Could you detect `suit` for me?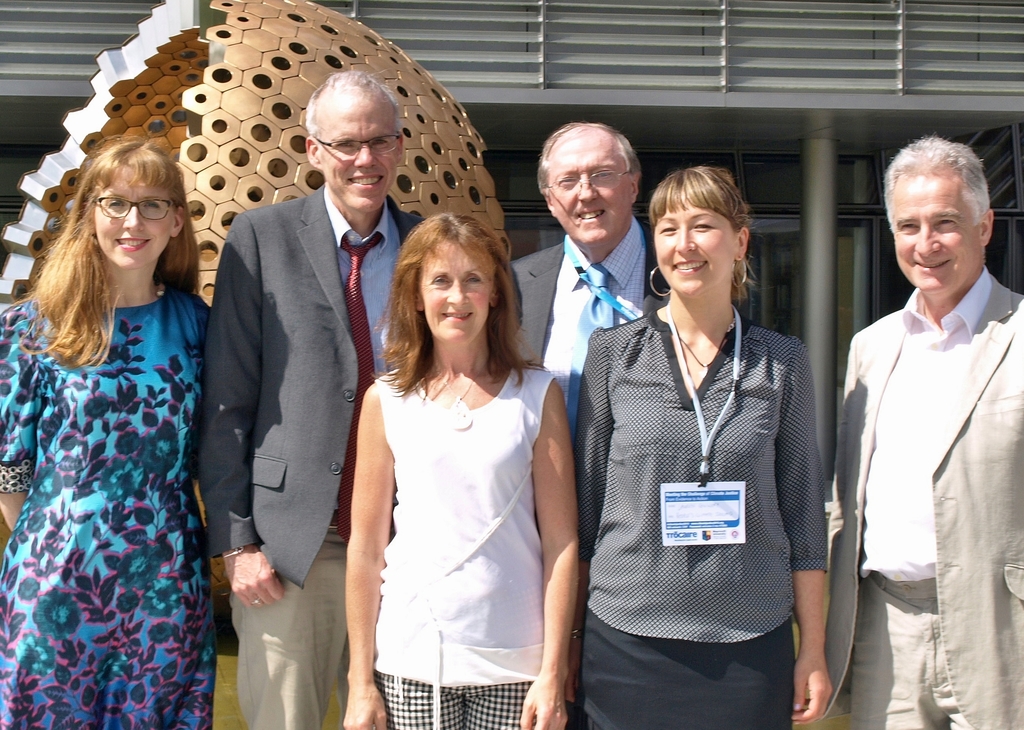
Detection result: [left=809, top=264, right=1023, bottom=729].
